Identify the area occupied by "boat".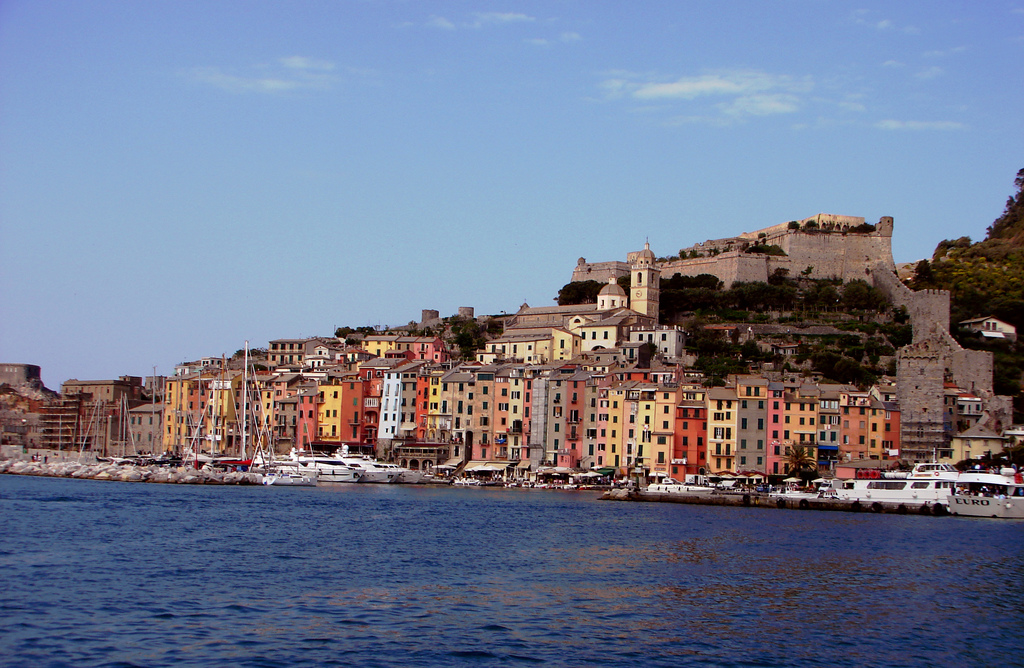
Area: select_region(762, 485, 826, 500).
